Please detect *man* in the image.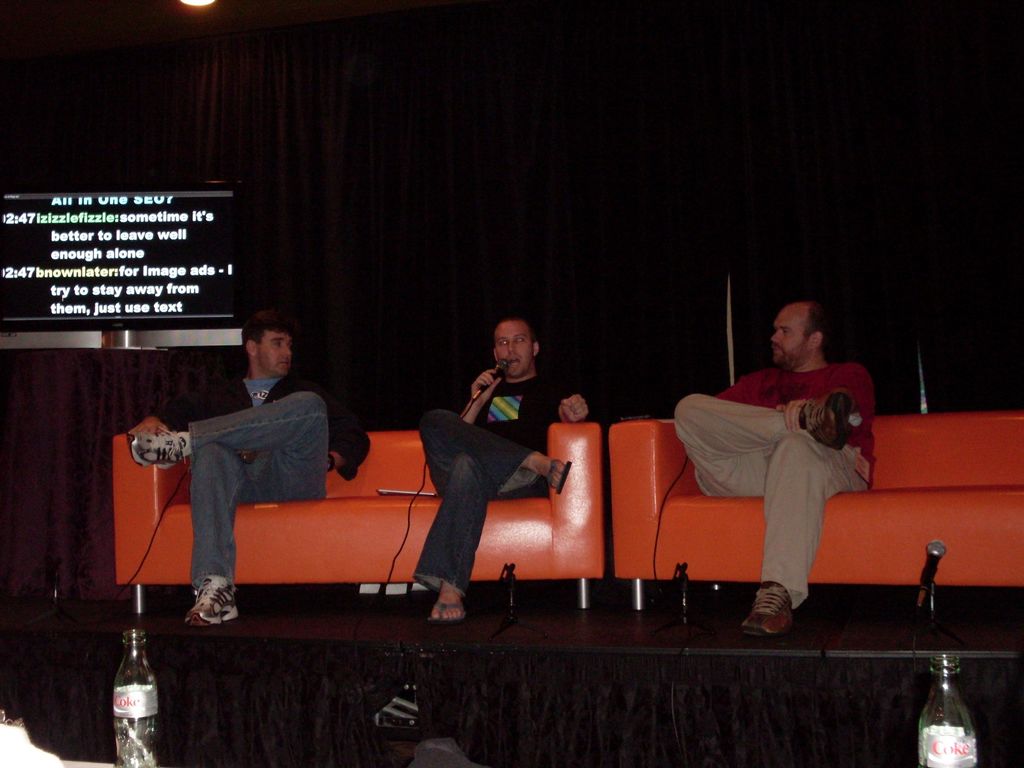
pyautogui.locateOnScreen(152, 319, 353, 596).
